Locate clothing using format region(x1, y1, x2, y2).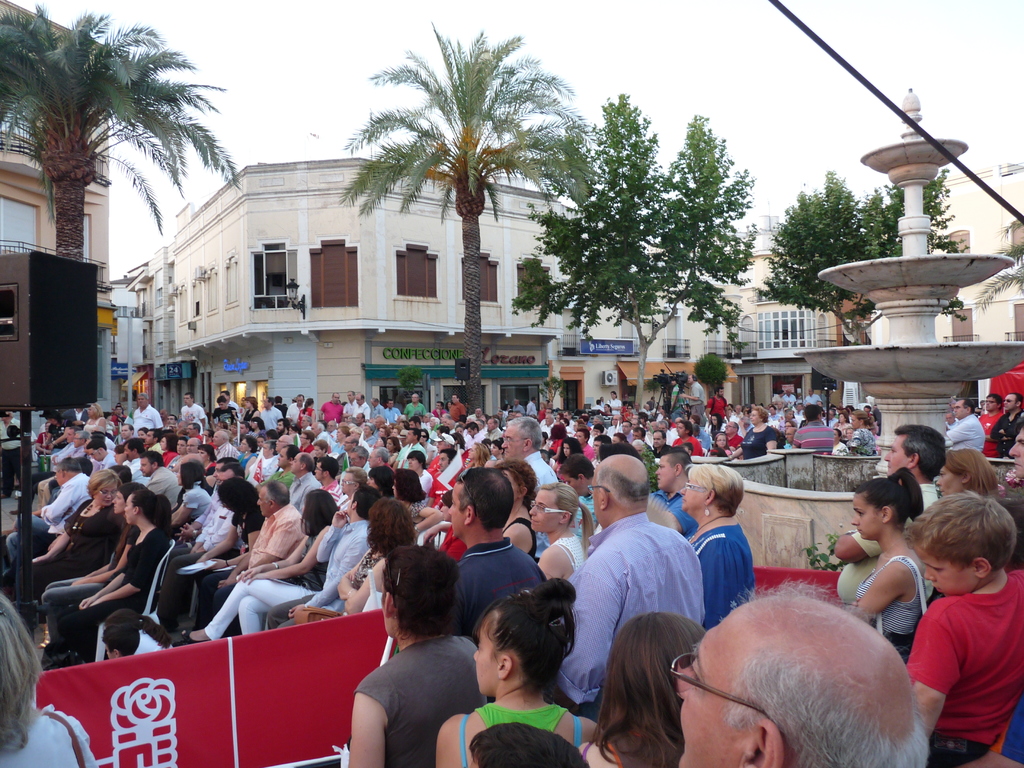
region(550, 532, 593, 568).
